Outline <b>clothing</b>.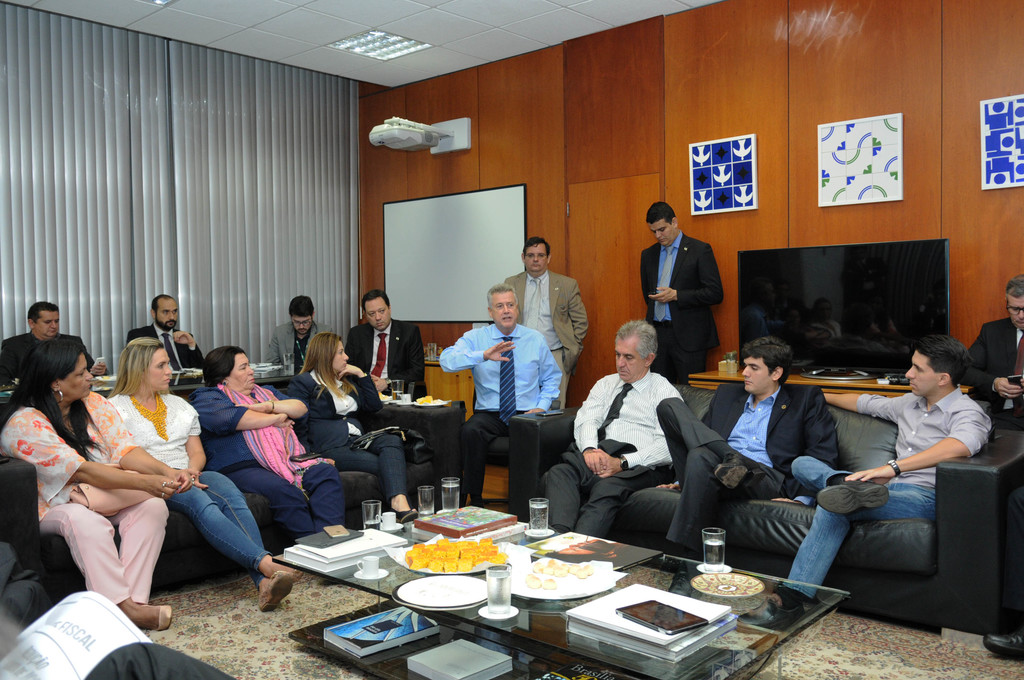
Outline: crop(666, 386, 831, 536).
